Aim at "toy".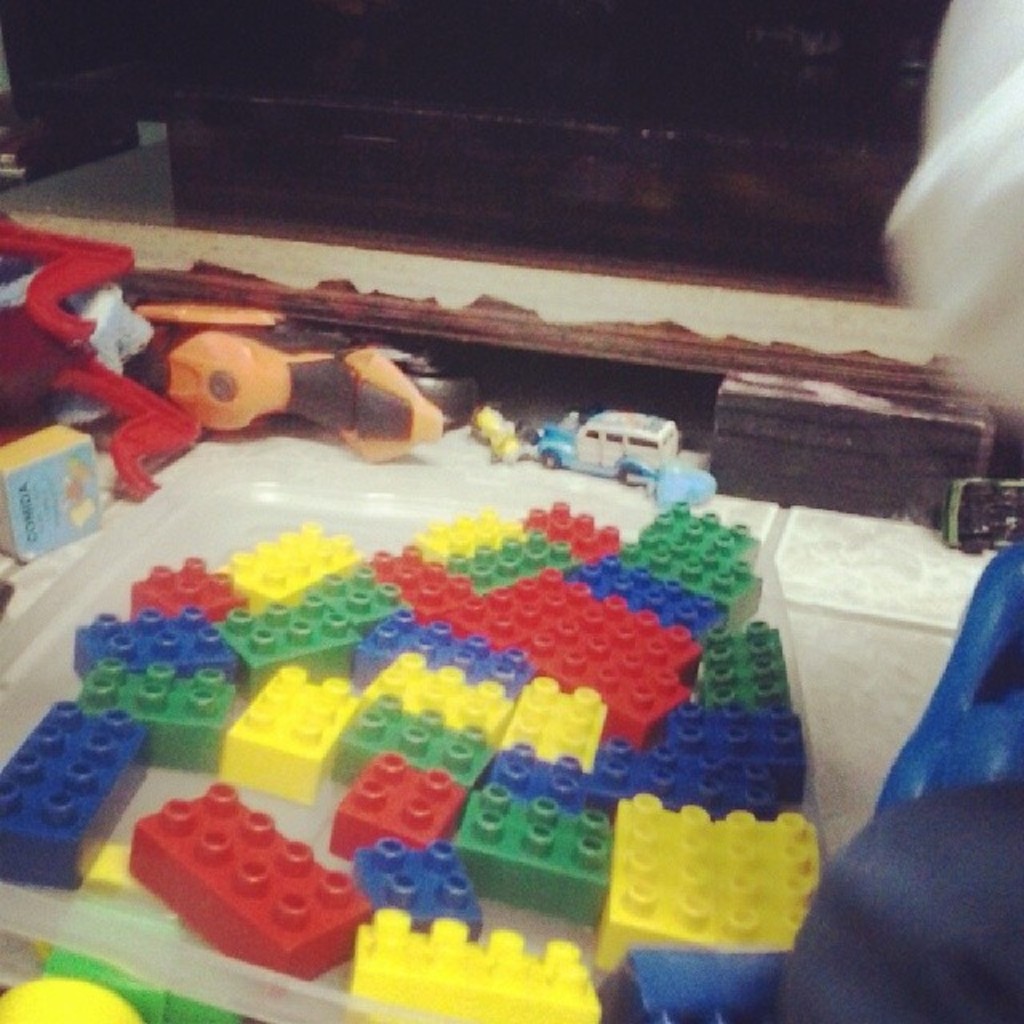
Aimed at <bbox>130, 770, 360, 1003</bbox>.
